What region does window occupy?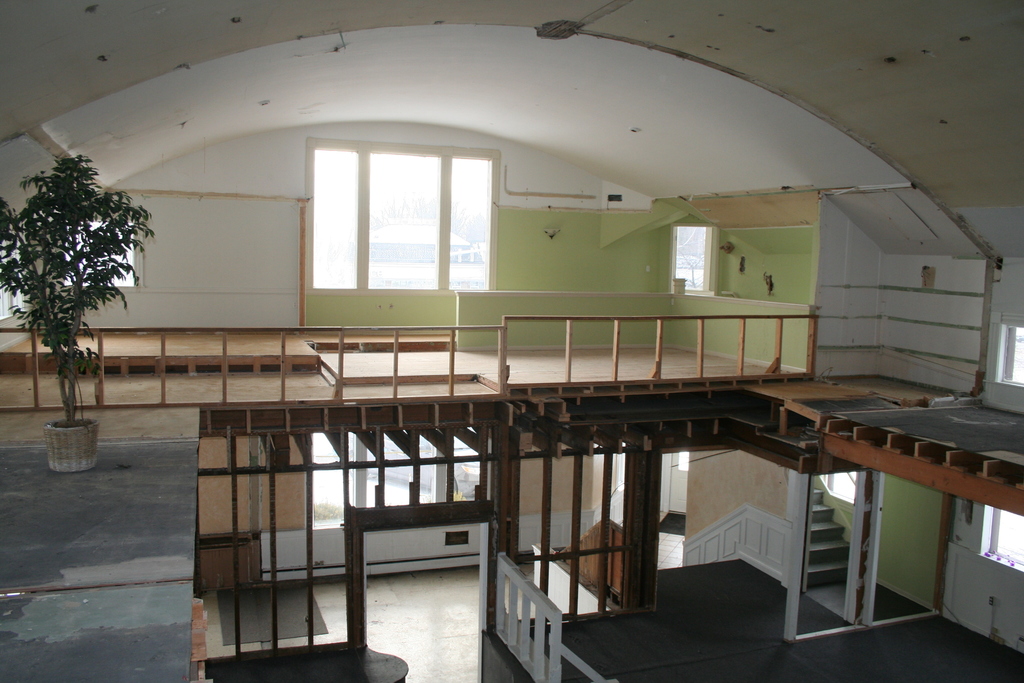
[321,133,510,303].
